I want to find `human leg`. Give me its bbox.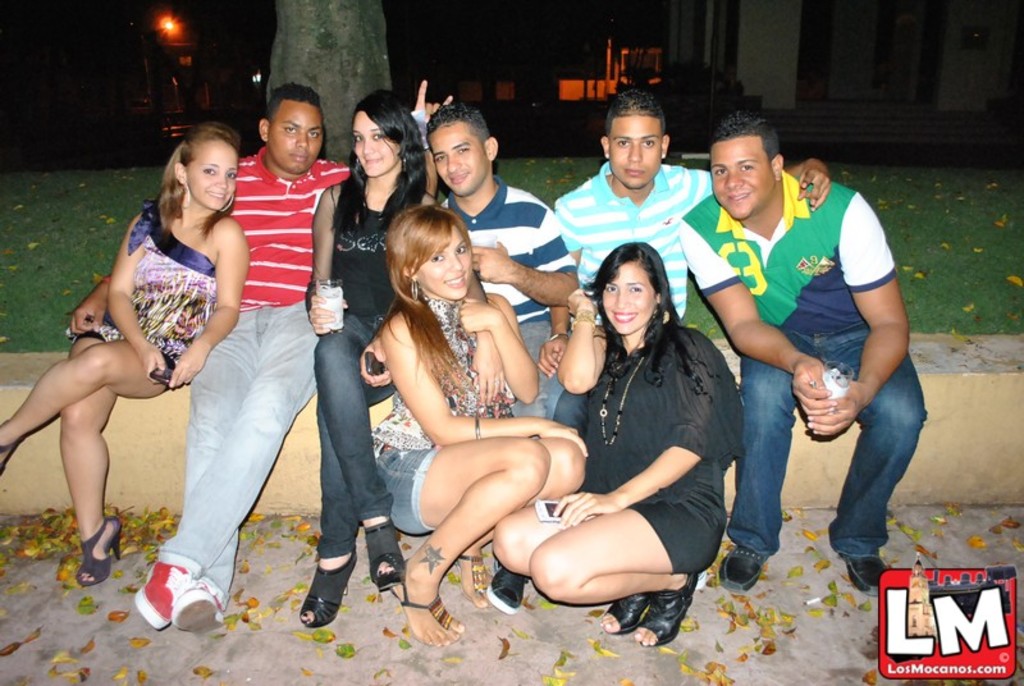
x1=443, y1=128, x2=486, y2=201.
